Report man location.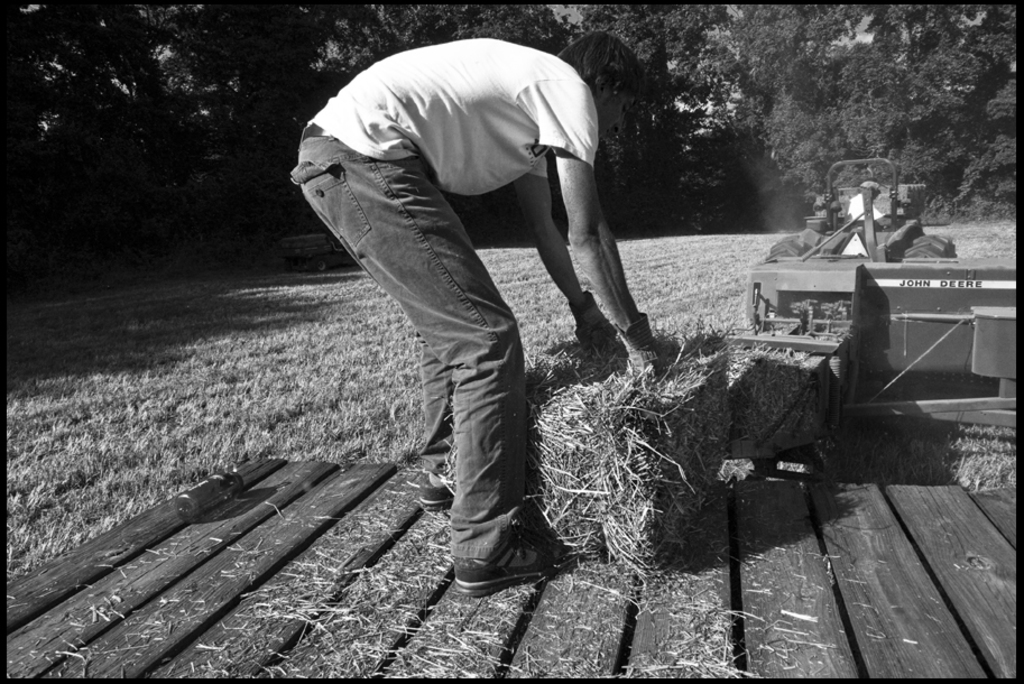
Report: BBox(293, 25, 661, 601).
